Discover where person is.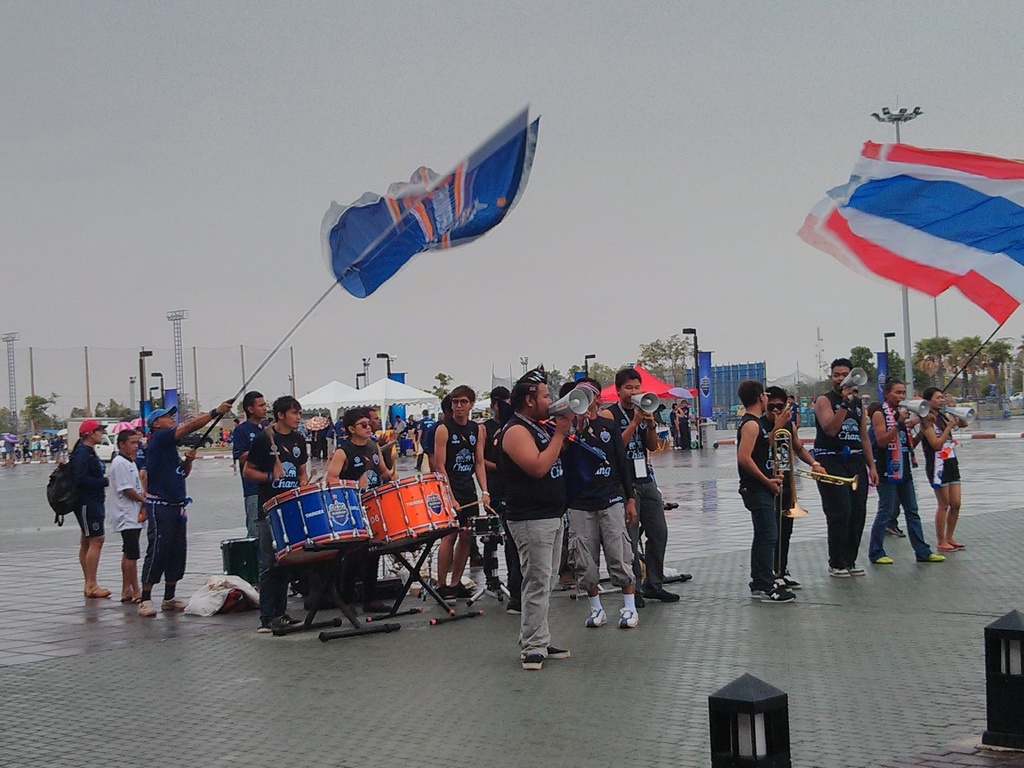
Discovered at 555,371,639,625.
